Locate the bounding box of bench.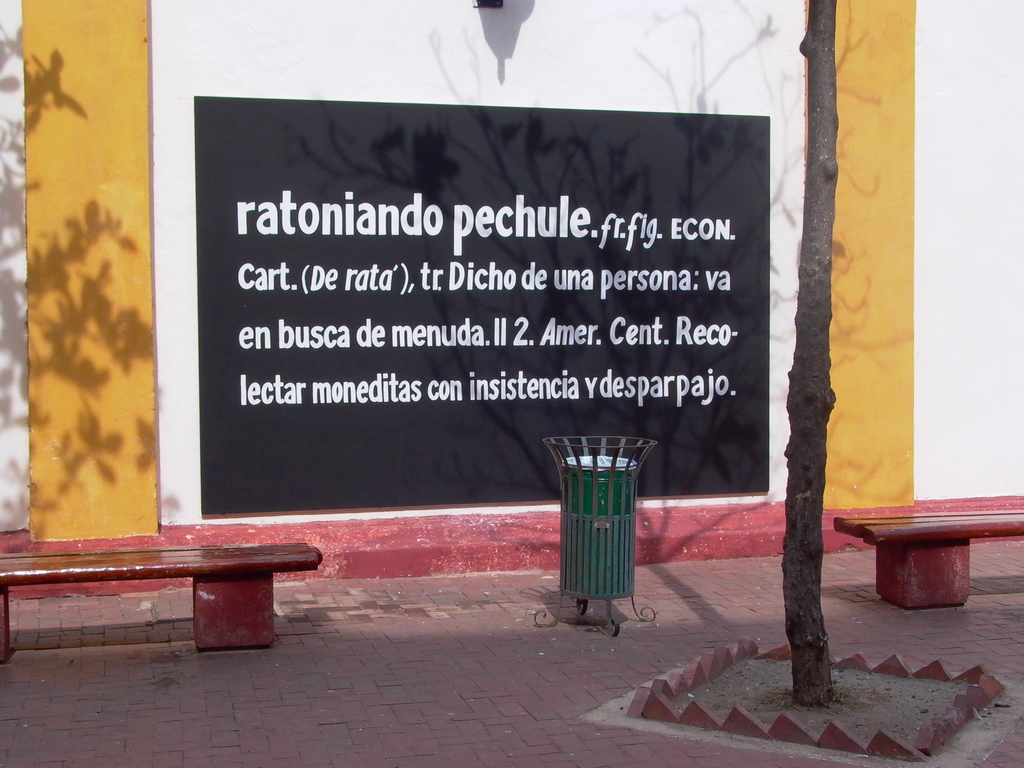
Bounding box: select_region(0, 535, 321, 668).
